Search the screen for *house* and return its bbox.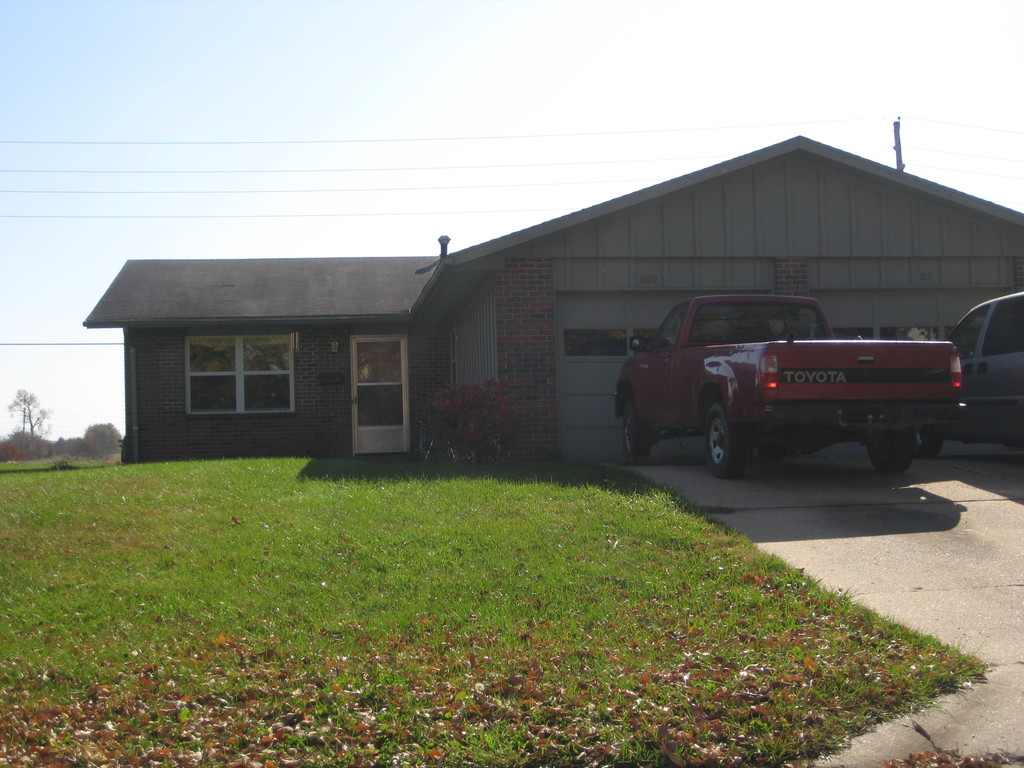
Found: (81,131,1023,458).
